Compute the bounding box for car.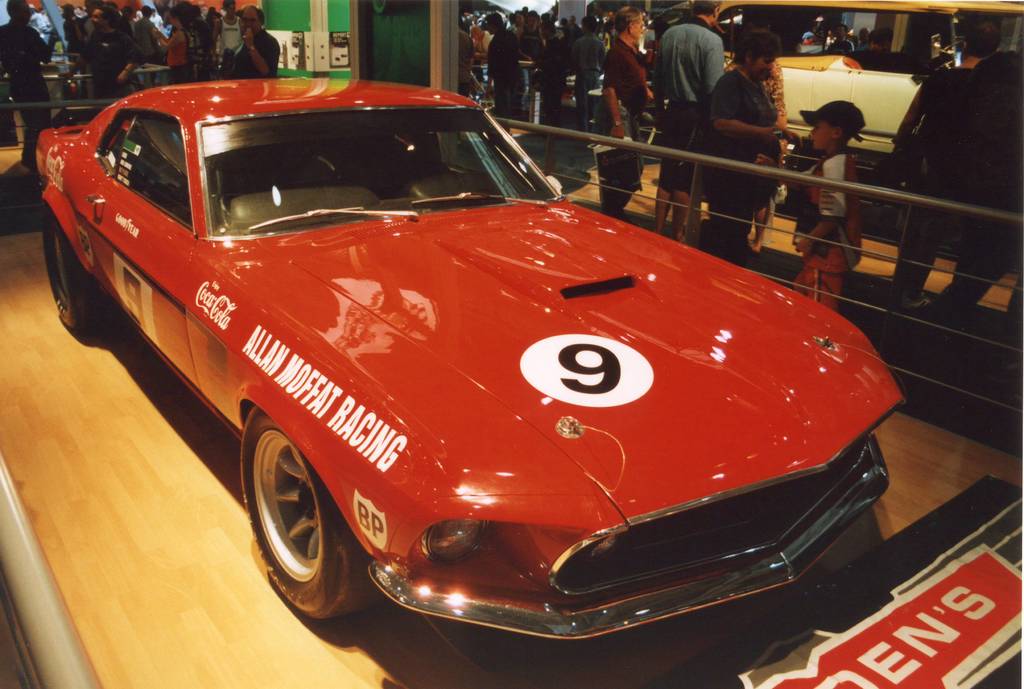
[640,0,1023,160].
